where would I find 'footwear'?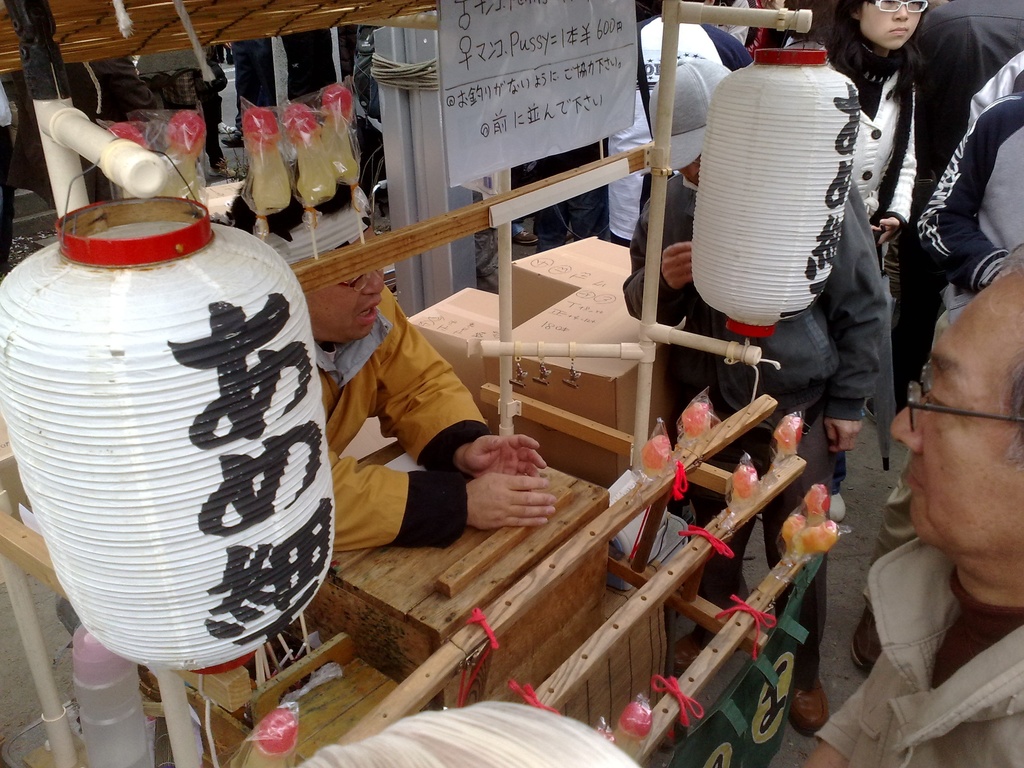
At {"x1": 666, "y1": 634, "x2": 703, "y2": 681}.
